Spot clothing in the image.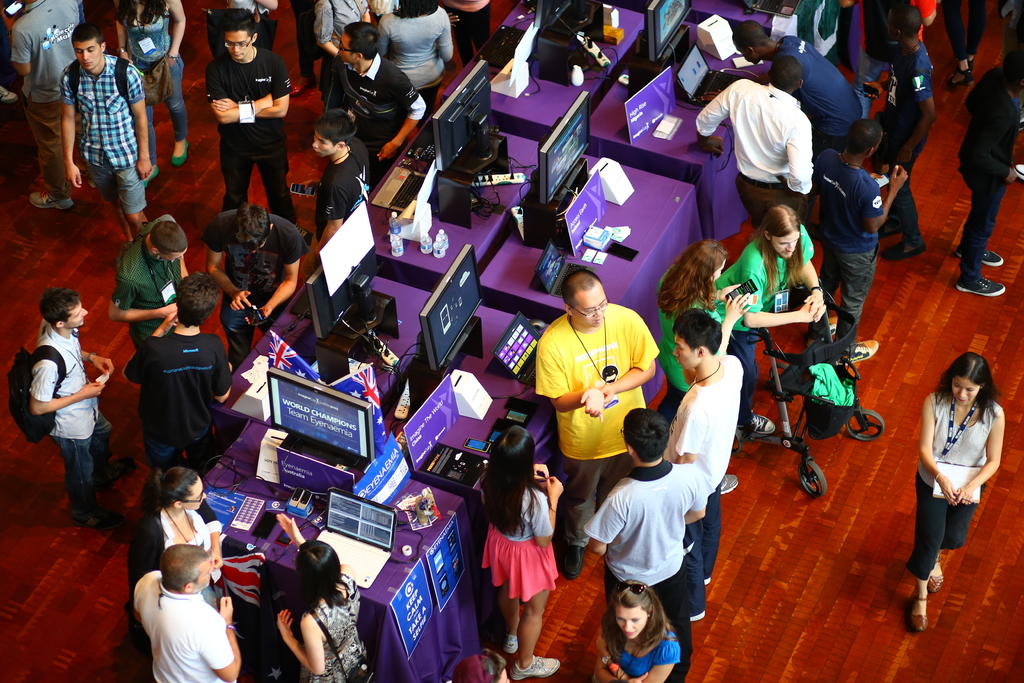
clothing found at (left=707, top=220, right=816, bottom=415).
